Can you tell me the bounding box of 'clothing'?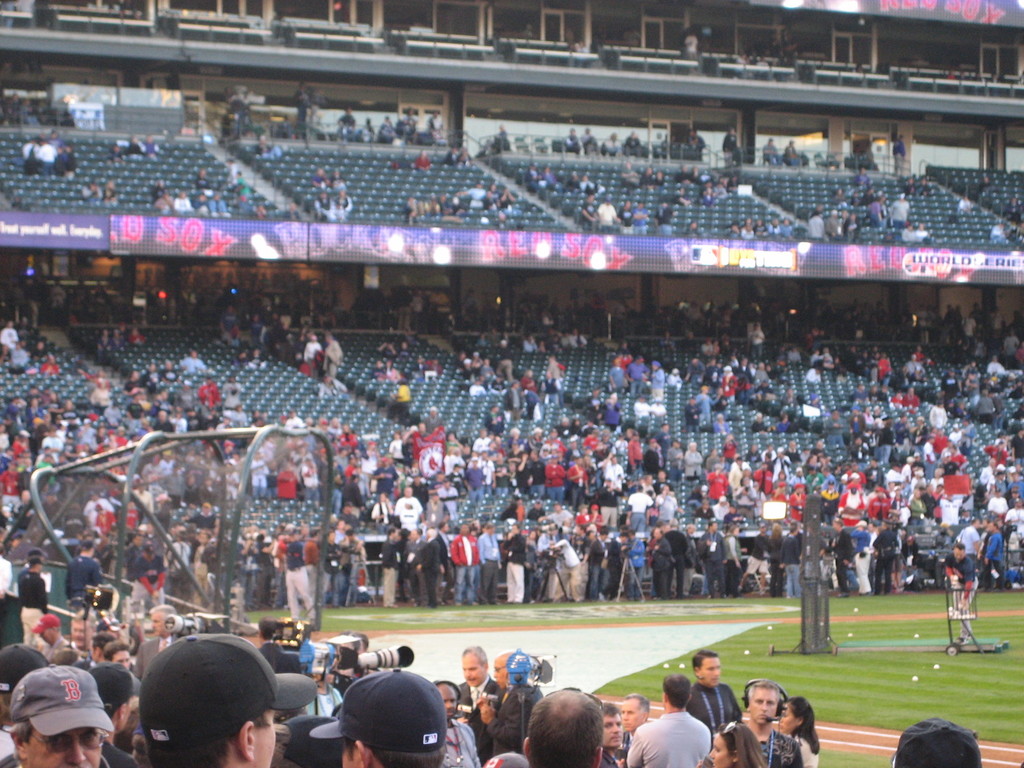
479 461 499 492.
